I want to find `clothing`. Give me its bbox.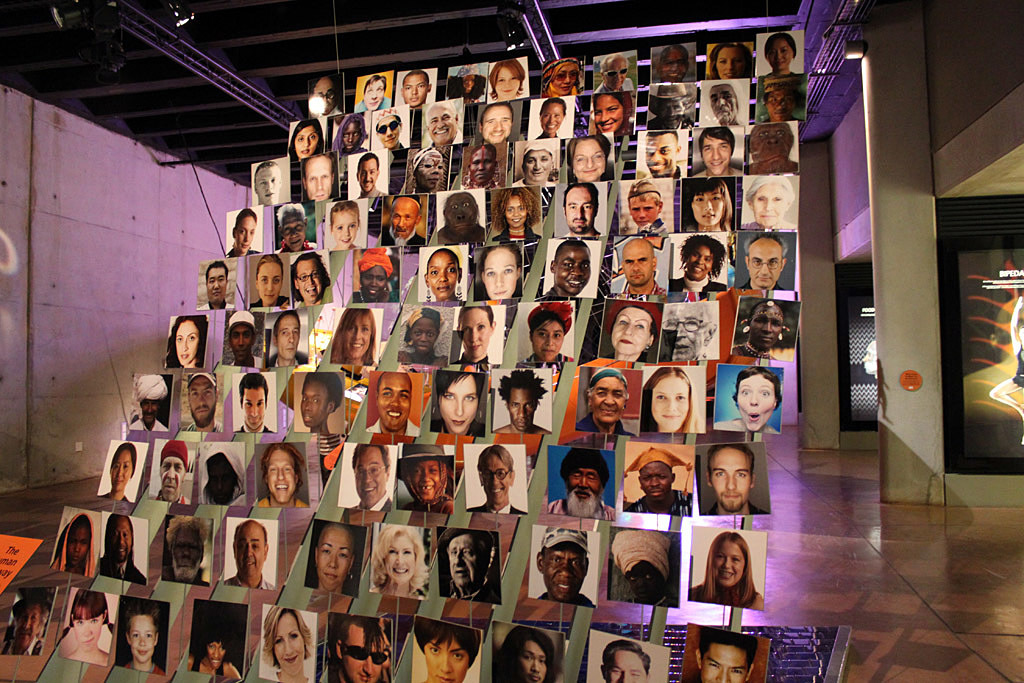
select_region(271, 355, 301, 365).
